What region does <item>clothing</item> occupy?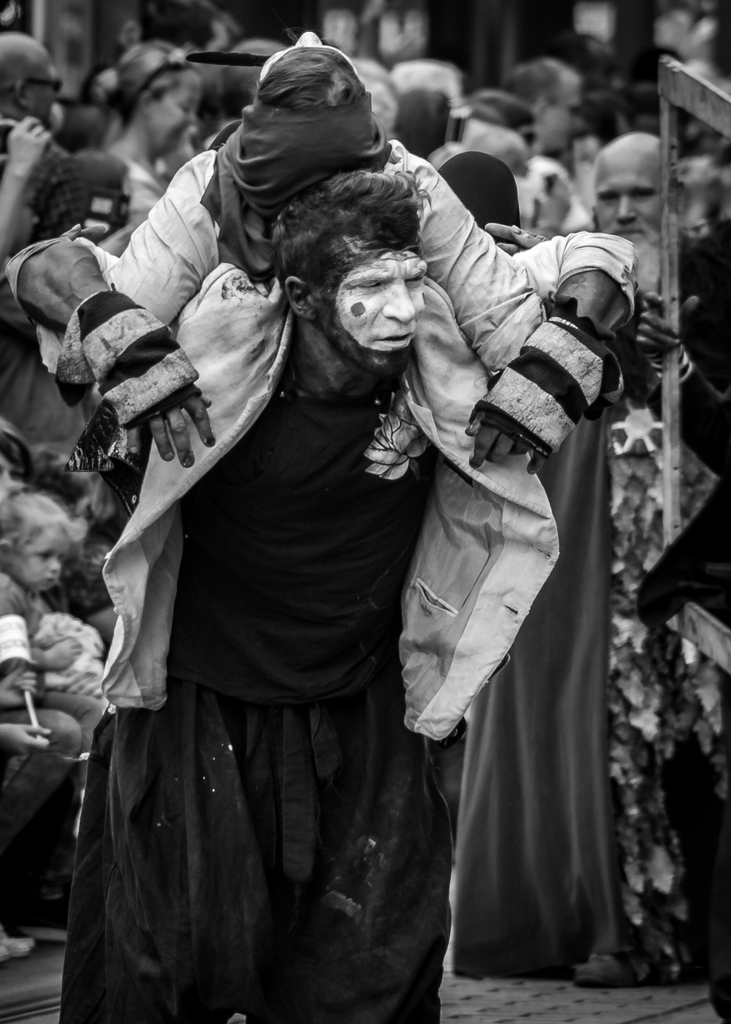
rect(451, 142, 509, 230).
